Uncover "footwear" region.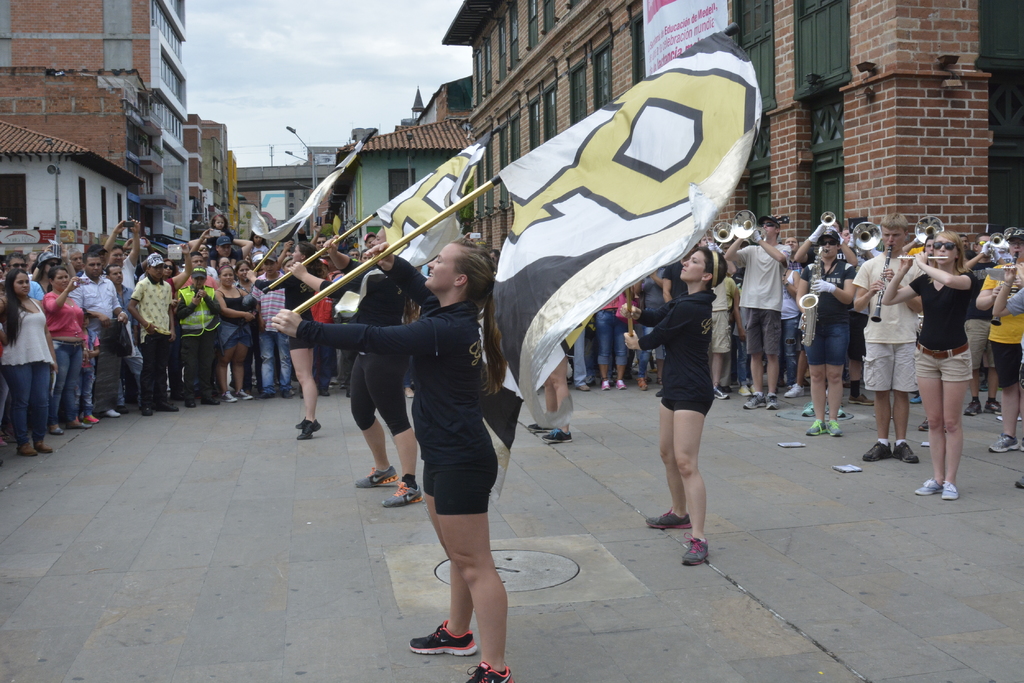
Uncovered: (986,399,1002,412).
